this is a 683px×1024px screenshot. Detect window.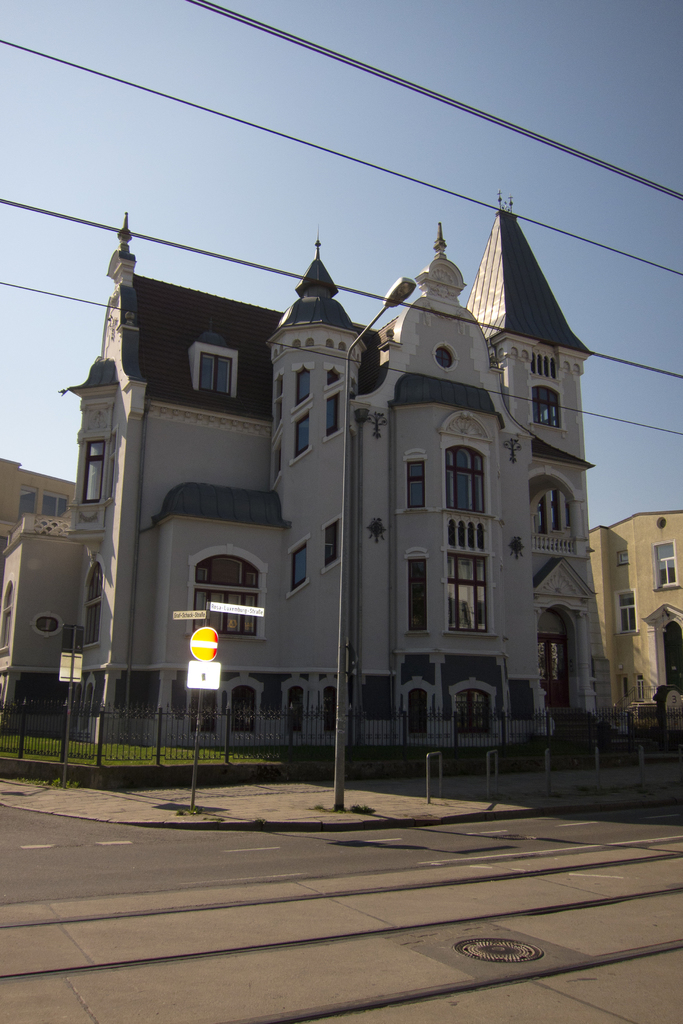
(651, 545, 675, 588).
